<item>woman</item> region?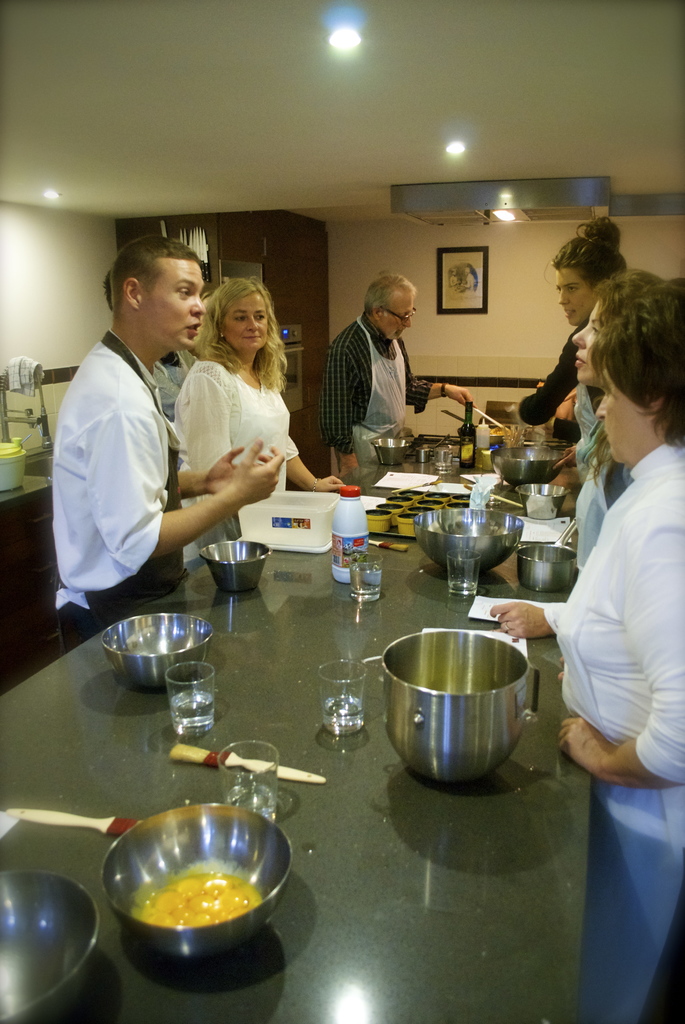
l=487, t=269, r=665, b=638
